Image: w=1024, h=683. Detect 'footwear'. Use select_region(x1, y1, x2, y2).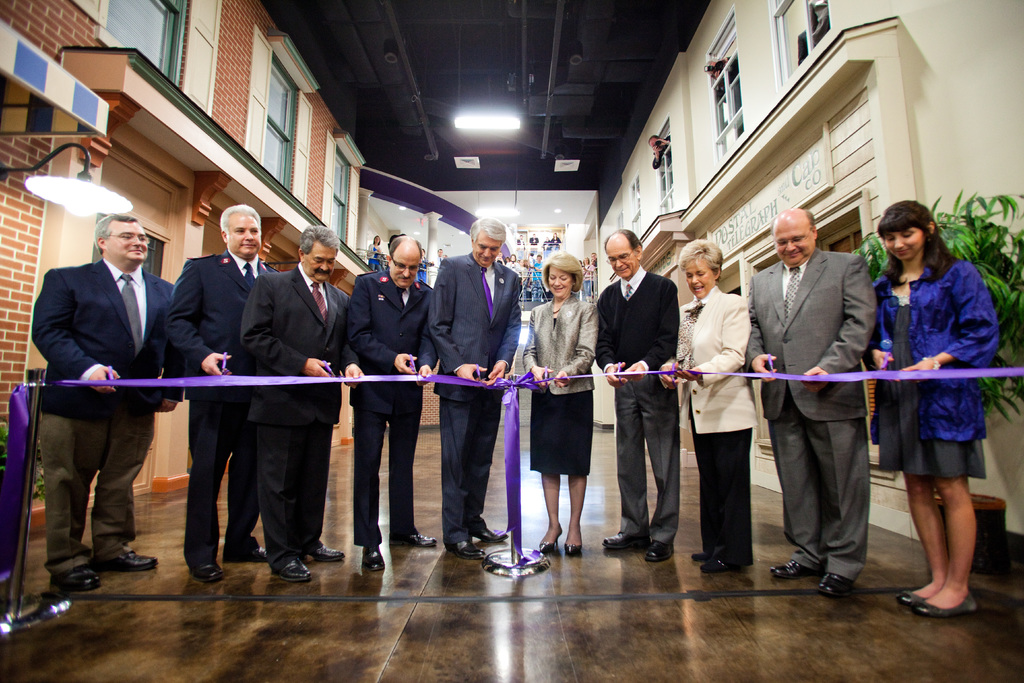
select_region(447, 536, 492, 559).
